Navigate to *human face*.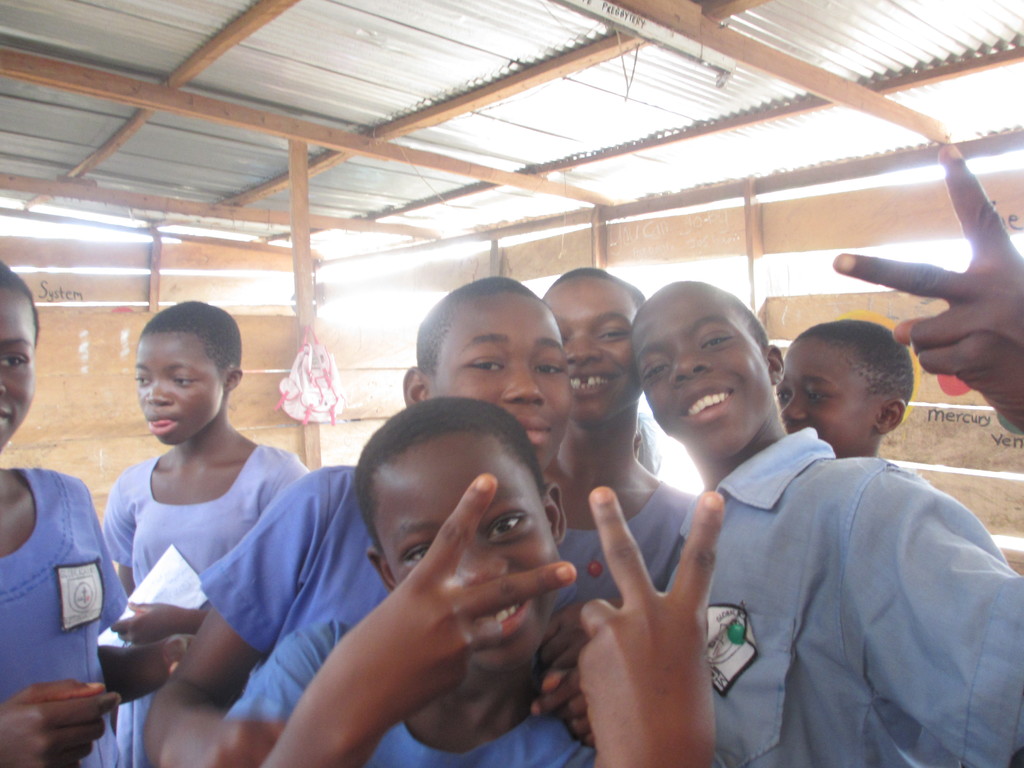
Navigation target: <box>0,288,30,452</box>.
